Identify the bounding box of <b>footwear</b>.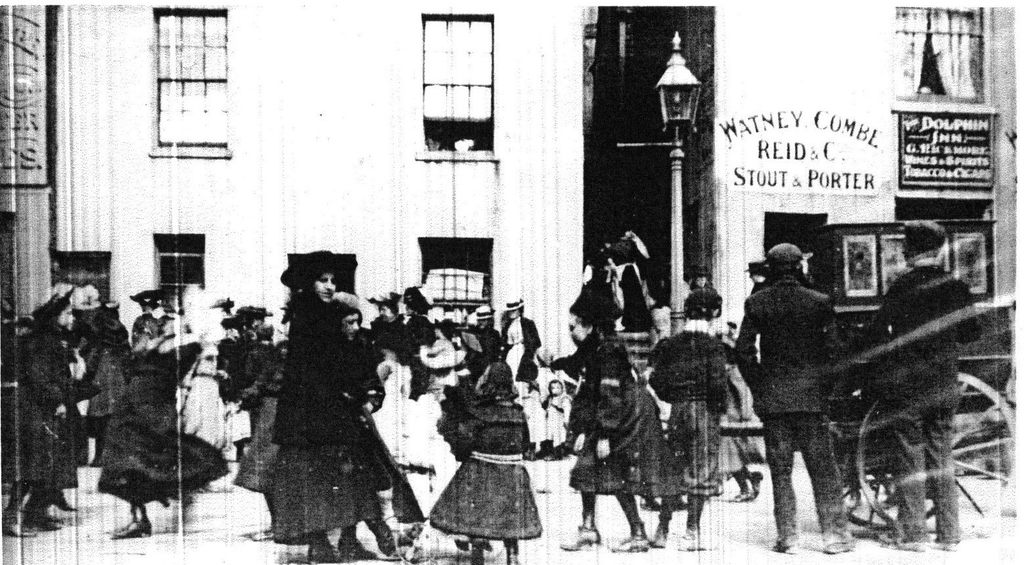
<bbox>928, 536, 956, 553</bbox>.
